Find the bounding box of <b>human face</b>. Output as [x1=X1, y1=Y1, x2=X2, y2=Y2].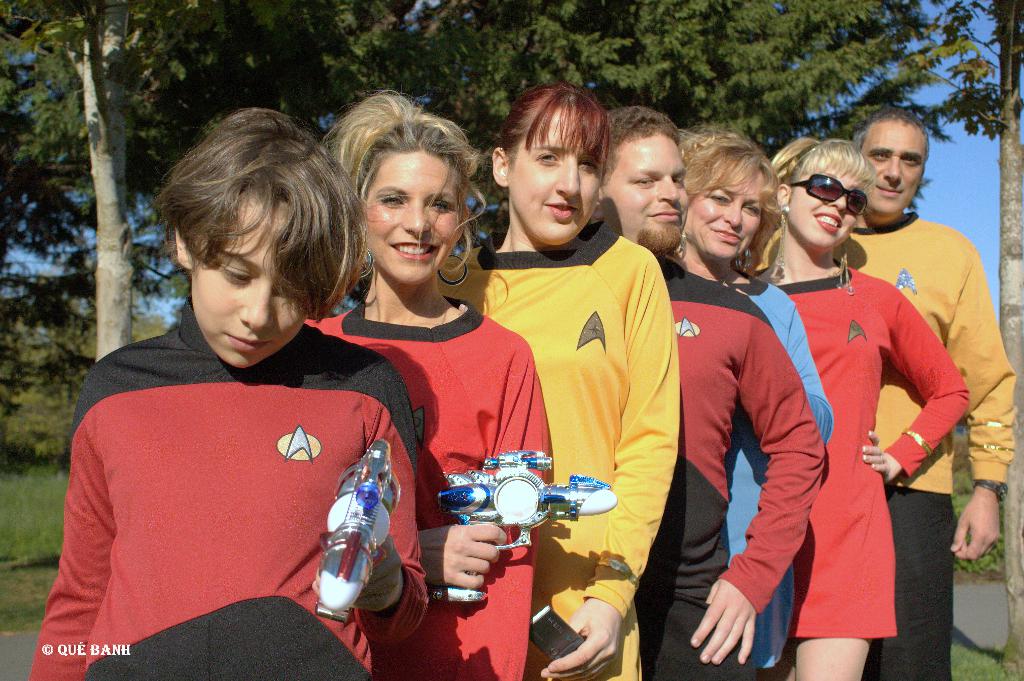
[x1=358, y1=136, x2=460, y2=291].
